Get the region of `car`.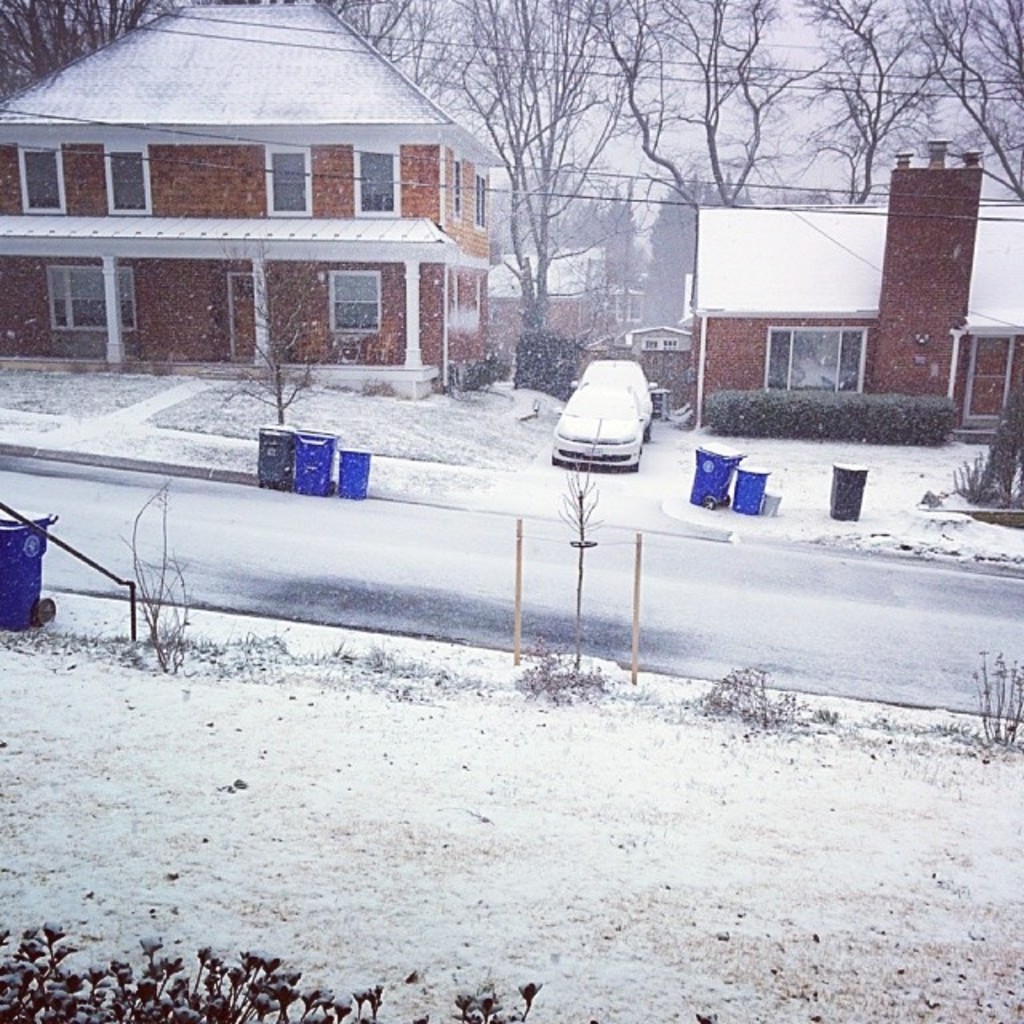
rect(576, 360, 658, 430).
